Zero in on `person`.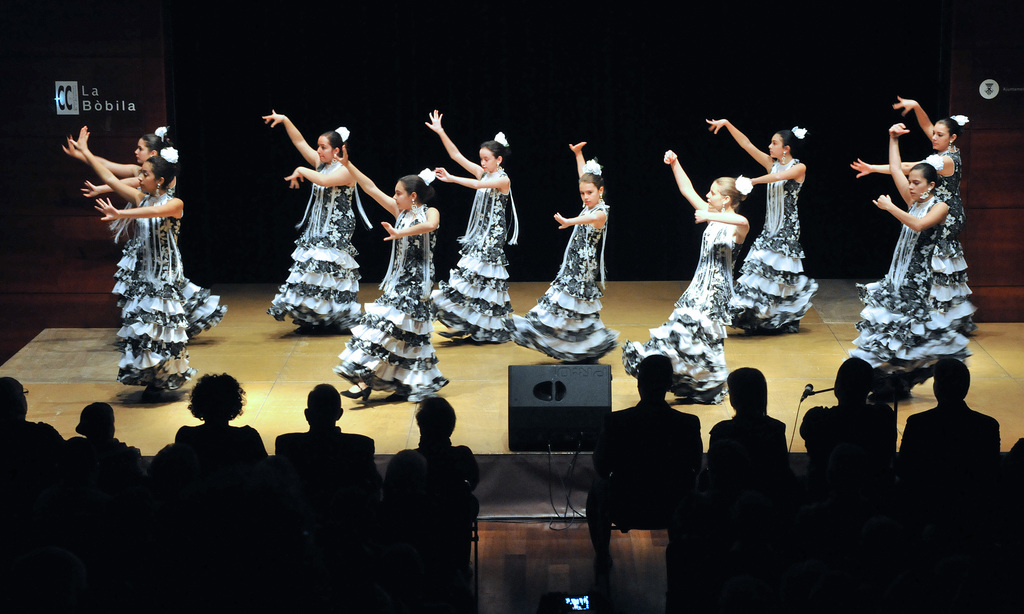
Zeroed in: pyautogui.locateOnScreen(56, 125, 224, 341).
